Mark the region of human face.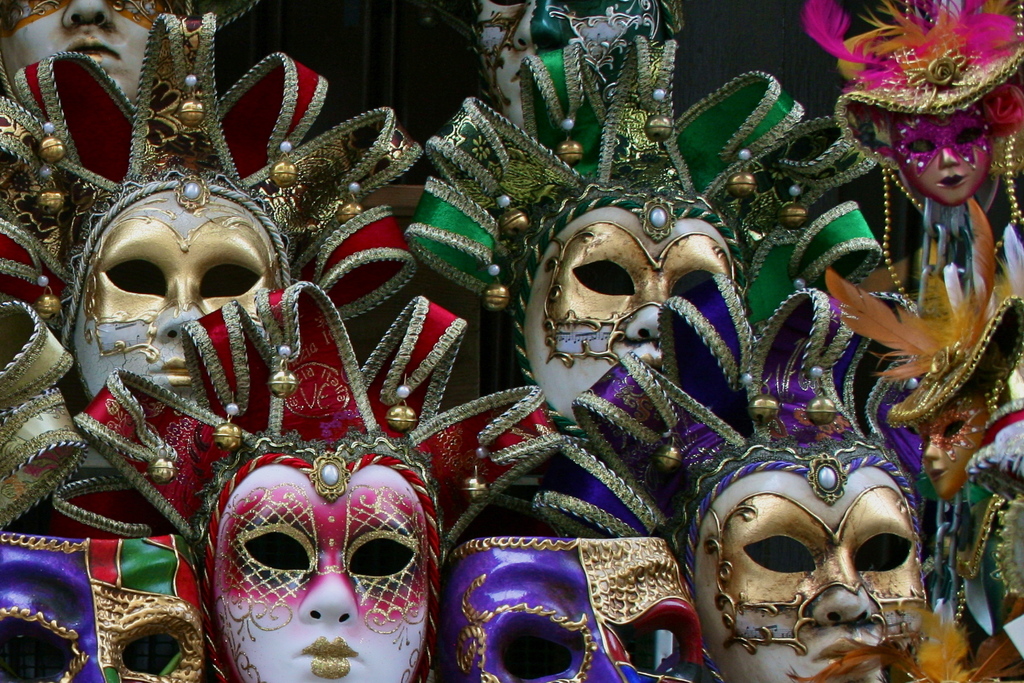
Region: 476, 0, 662, 131.
